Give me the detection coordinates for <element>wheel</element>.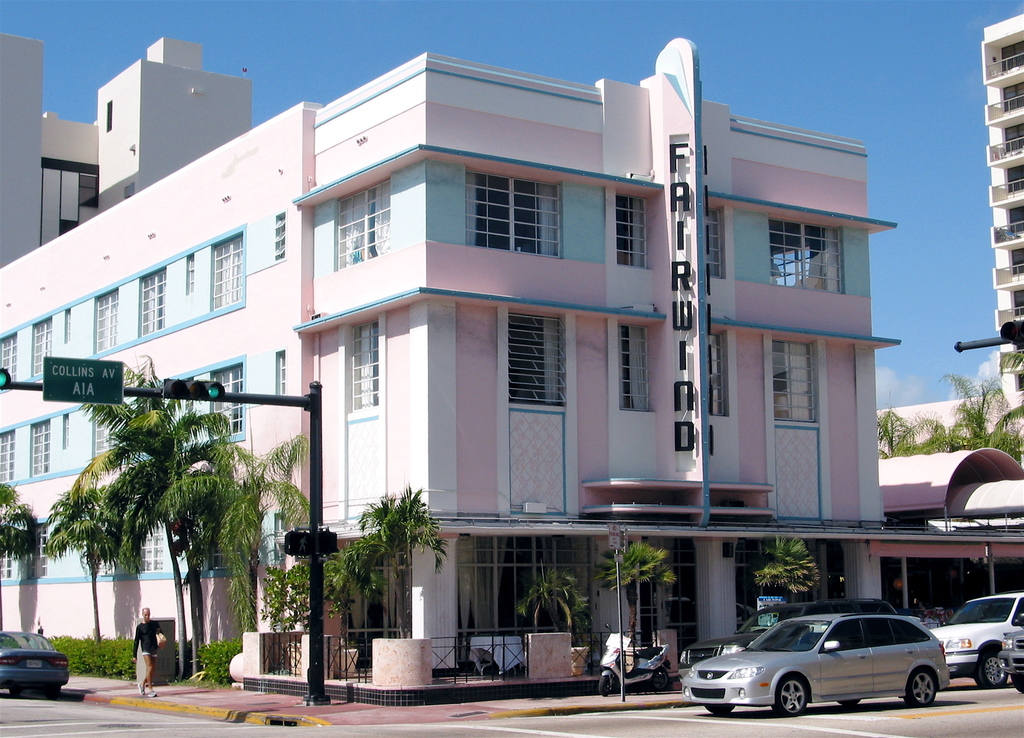
[x1=705, y1=705, x2=740, y2=721].
